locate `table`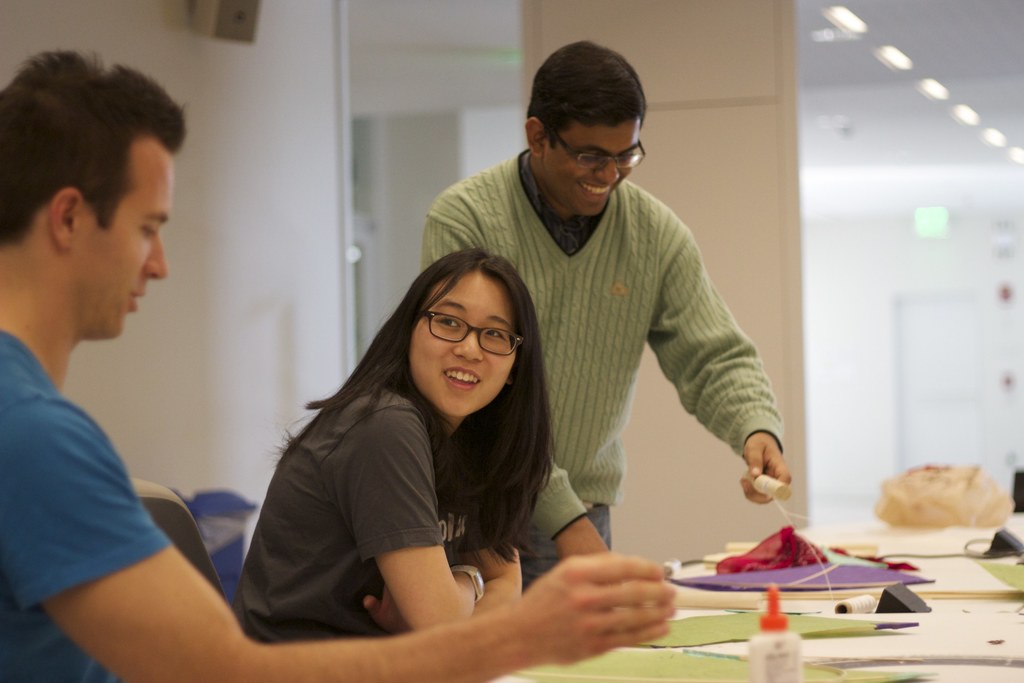
483, 511, 1023, 682
